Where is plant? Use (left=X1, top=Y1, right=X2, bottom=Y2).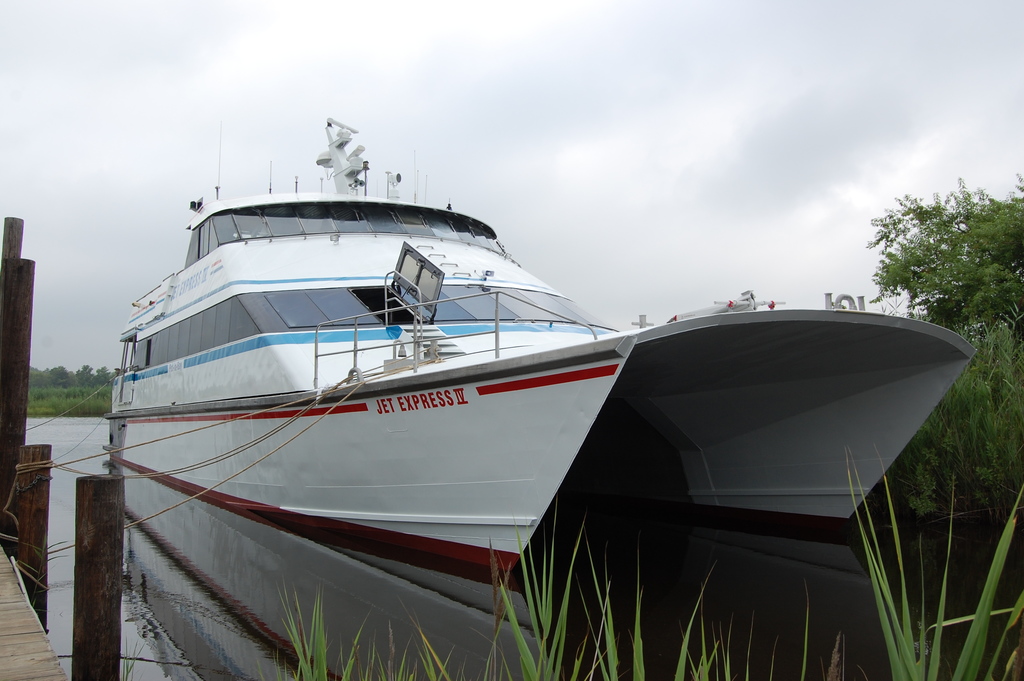
(left=348, top=627, right=463, bottom=680).
